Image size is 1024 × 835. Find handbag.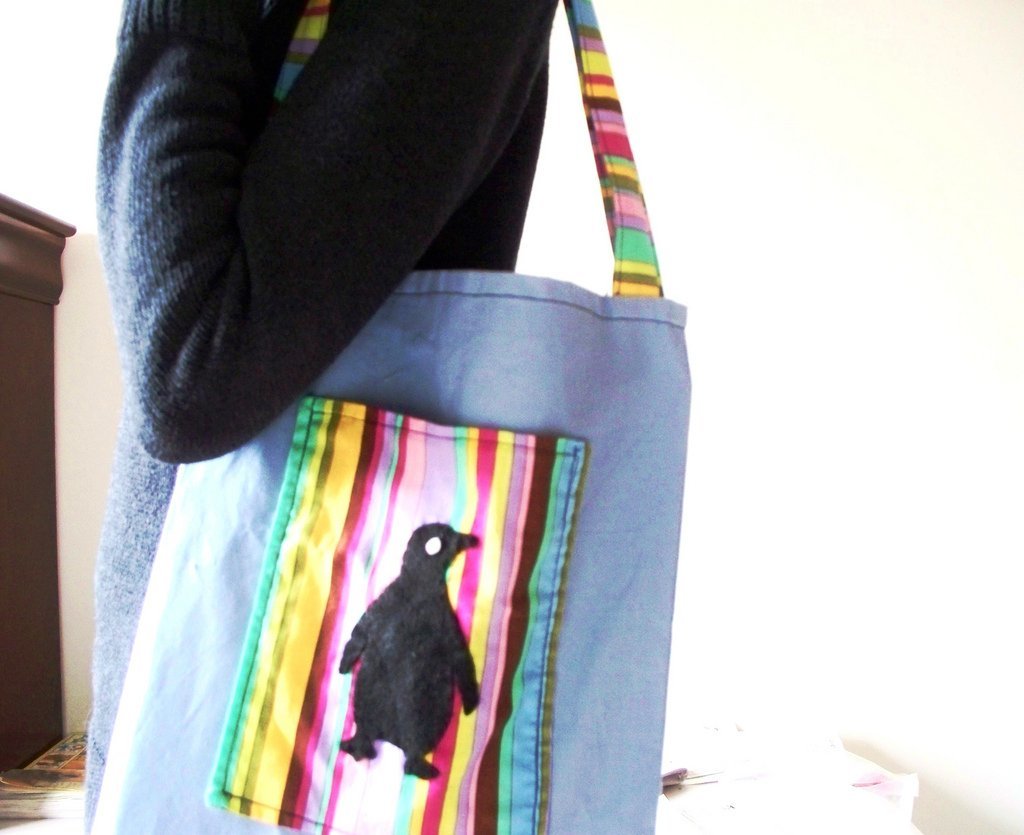
[87, 0, 690, 834].
